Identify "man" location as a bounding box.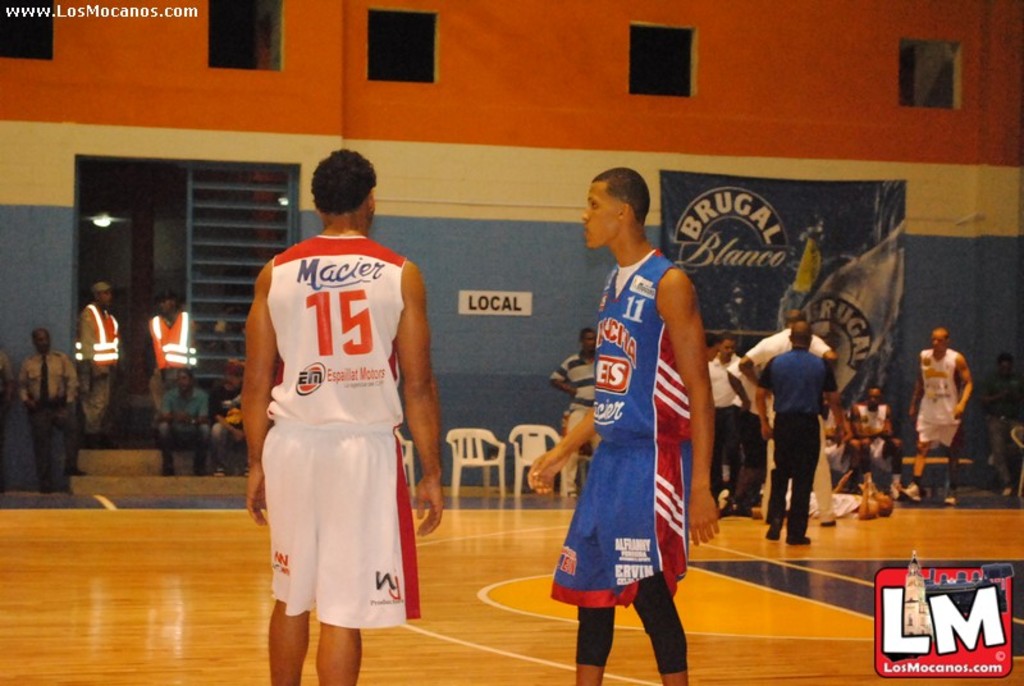
755 319 829 543.
